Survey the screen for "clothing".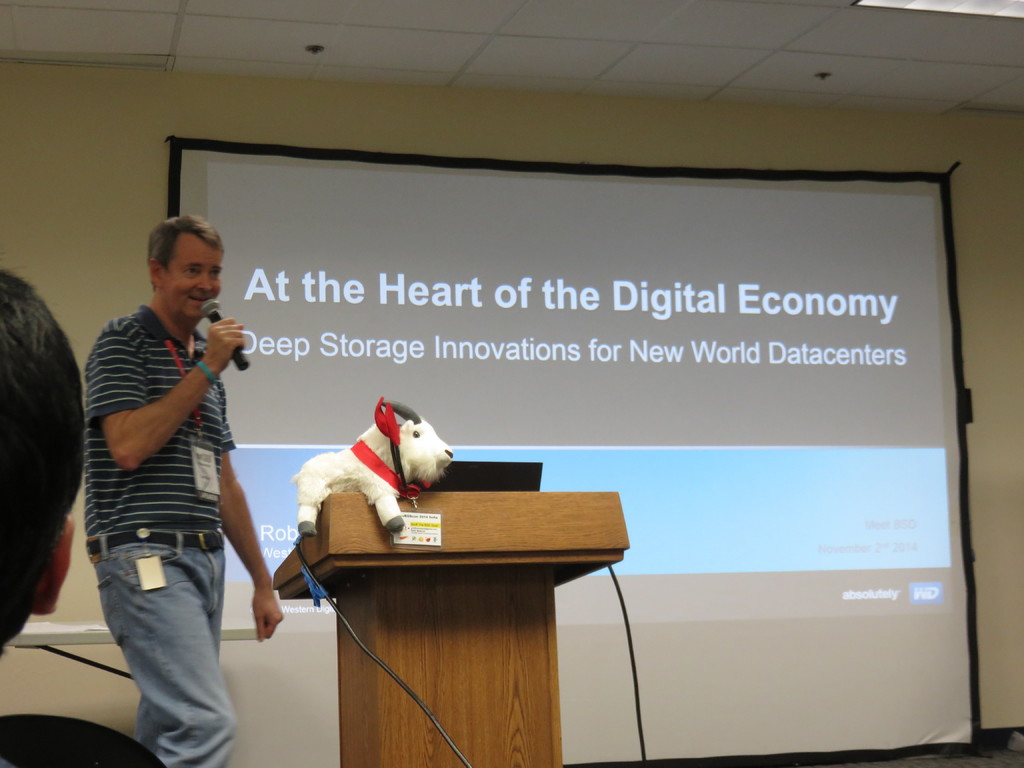
Survey found: bbox=(83, 305, 241, 767).
